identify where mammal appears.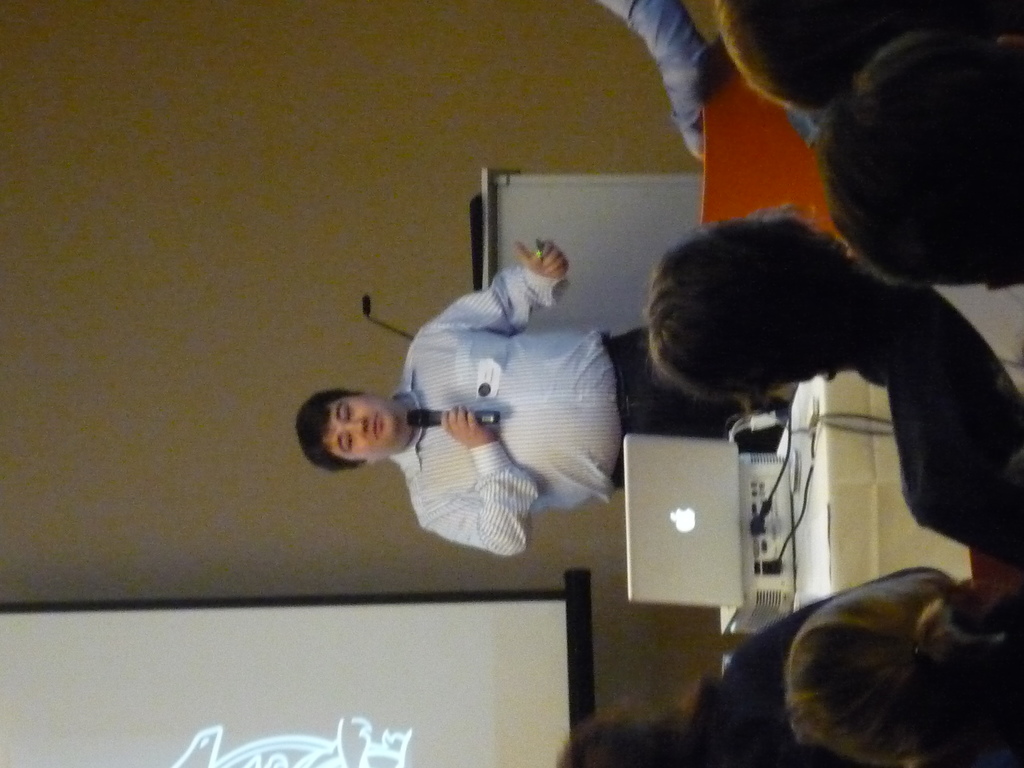
Appears at (x1=813, y1=32, x2=1023, y2=305).
